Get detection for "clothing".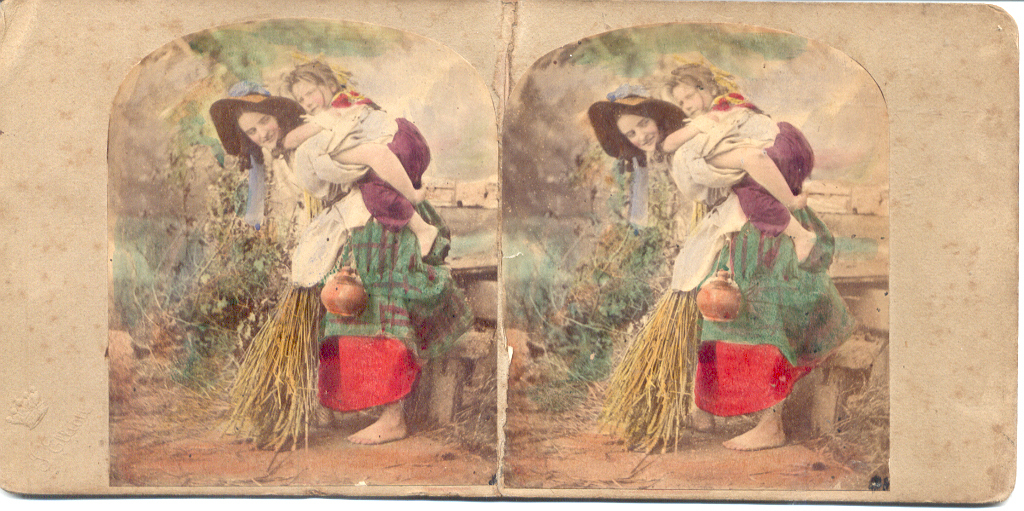
Detection: box=[251, 131, 466, 422].
